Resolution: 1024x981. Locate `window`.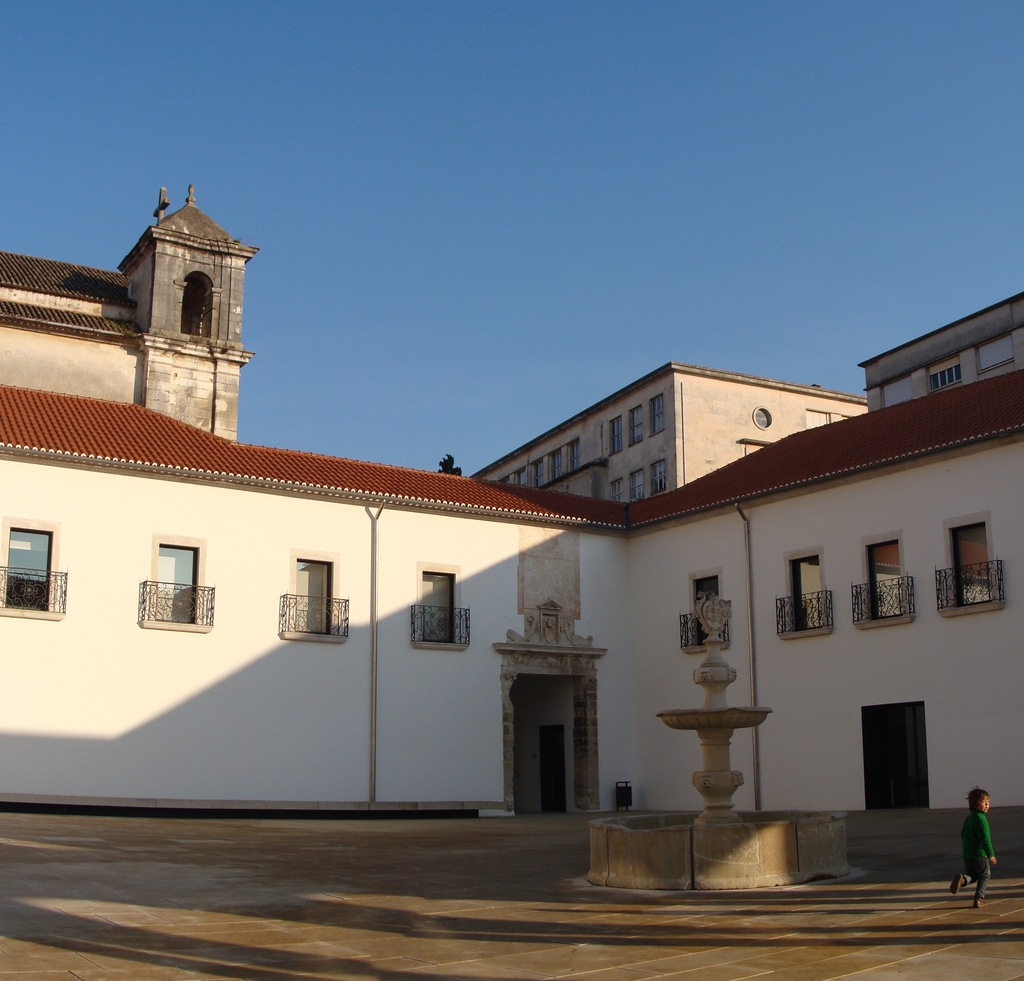
<box>649,460,665,501</box>.
